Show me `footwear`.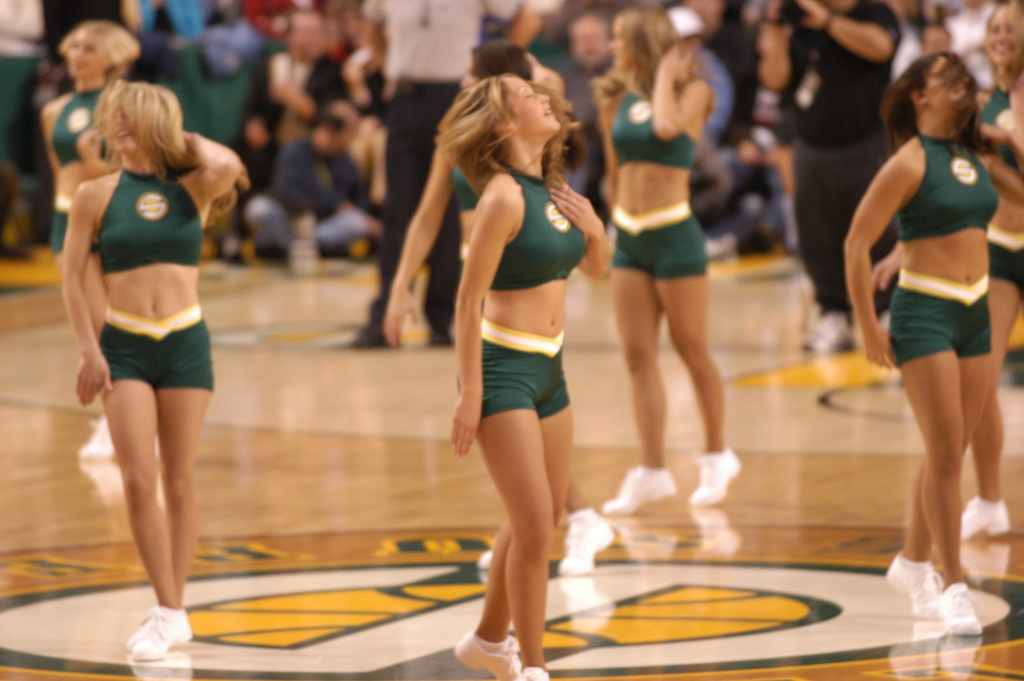
`footwear` is here: left=426, top=322, right=456, bottom=347.
